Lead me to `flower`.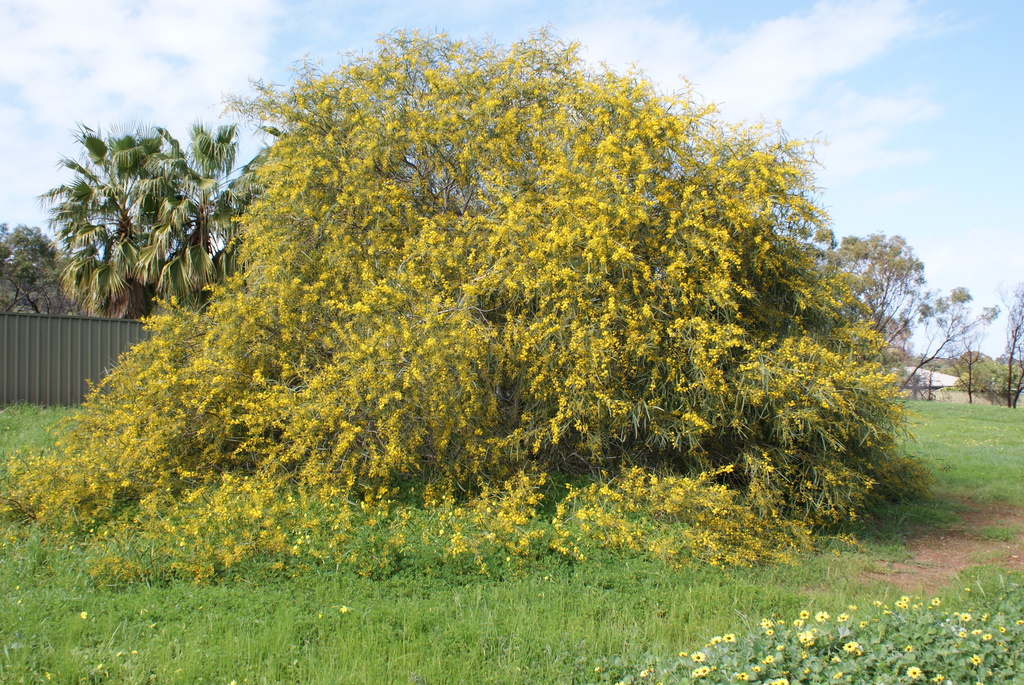
Lead to [left=975, top=679, right=986, bottom=684].
